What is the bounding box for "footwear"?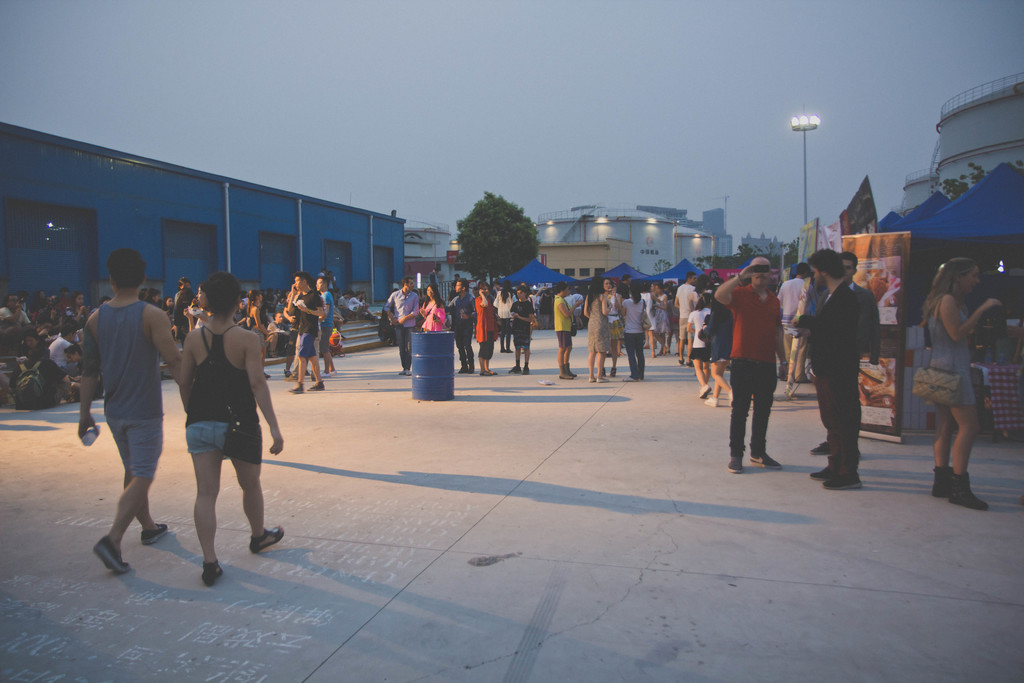
box(202, 561, 227, 587).
